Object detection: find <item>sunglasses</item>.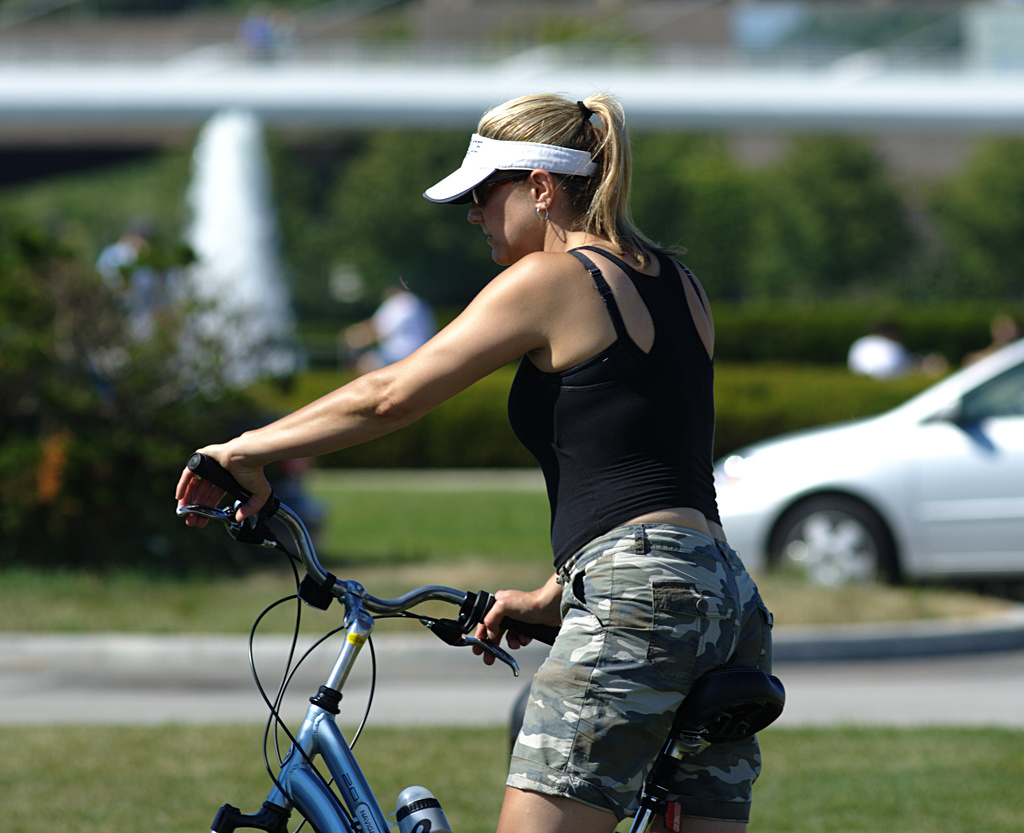
locate(471, 174, 529, 204).
